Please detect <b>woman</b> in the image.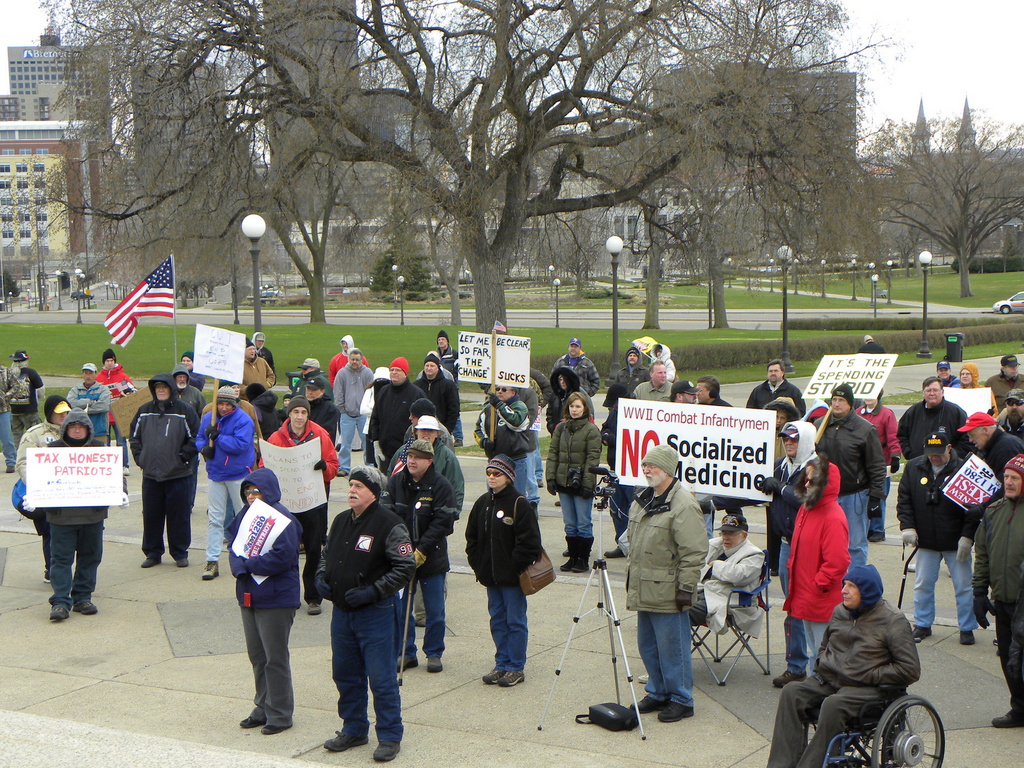
547,395,599,573.
